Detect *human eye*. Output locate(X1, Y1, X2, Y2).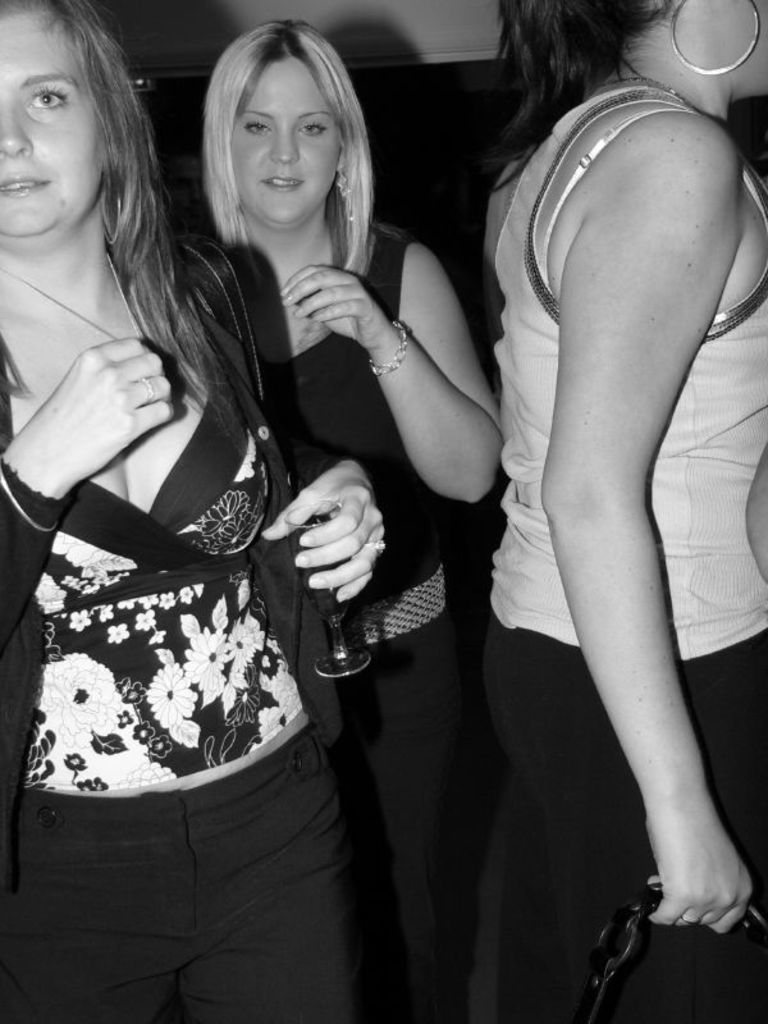
locate(27, 79, 69, 120).
